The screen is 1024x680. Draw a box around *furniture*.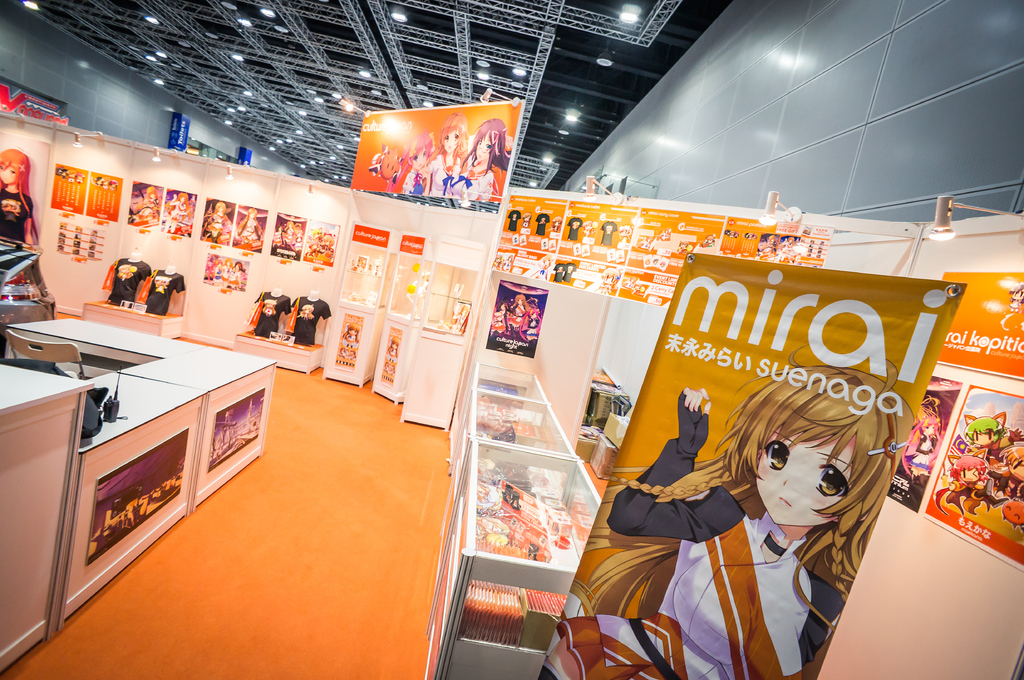
[3,318,277,626].
